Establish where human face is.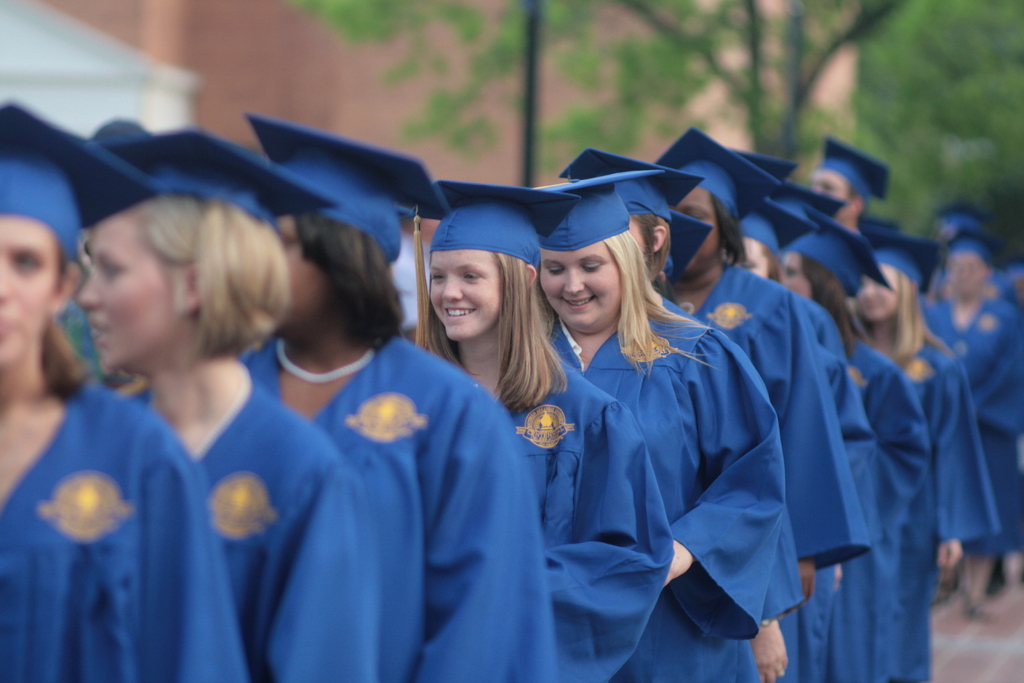
Established at bbox=(540, 241, 621, 331).
